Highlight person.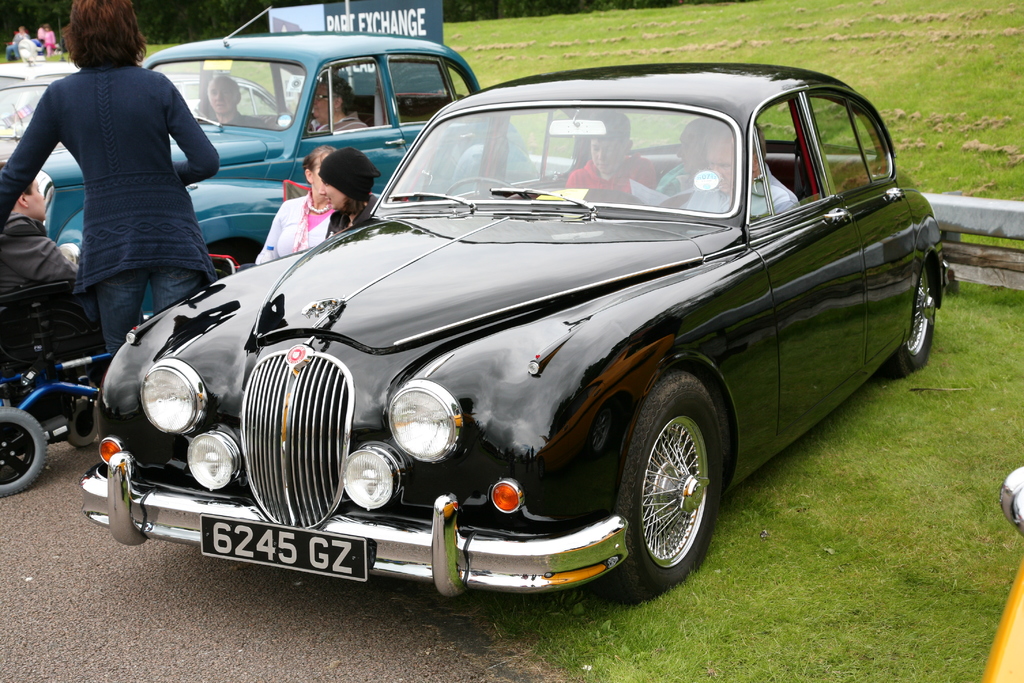
Highlighted region: 253/144/342/270.
